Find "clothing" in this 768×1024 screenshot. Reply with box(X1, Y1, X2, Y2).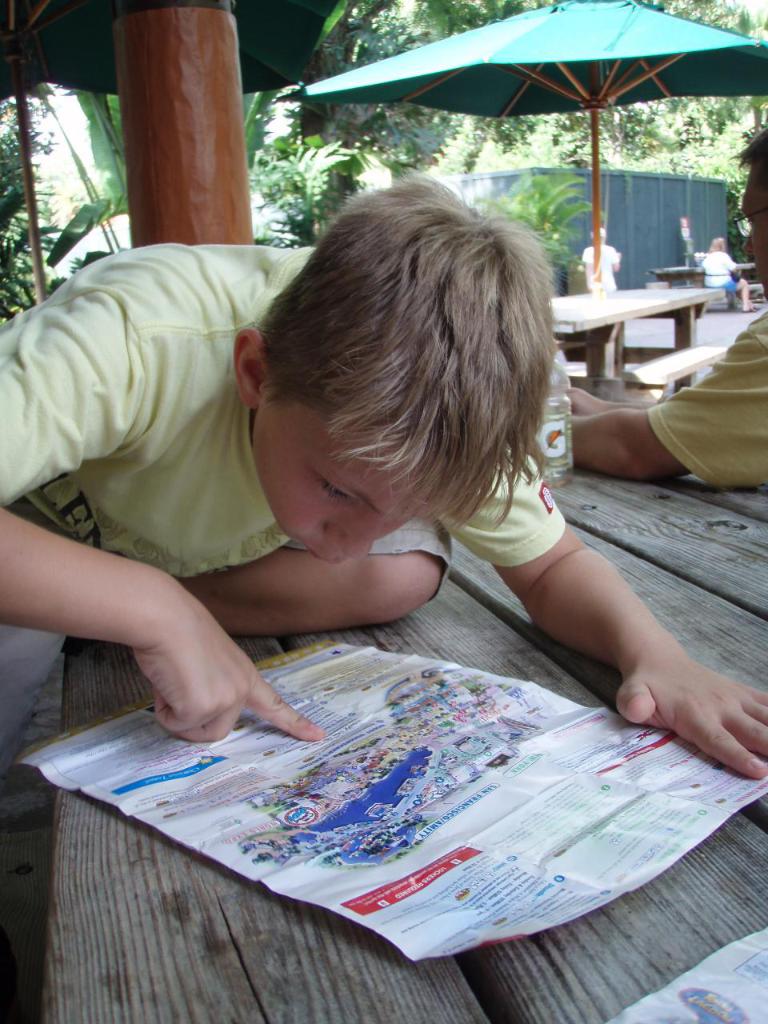
box(640, 298, 767, 493).
